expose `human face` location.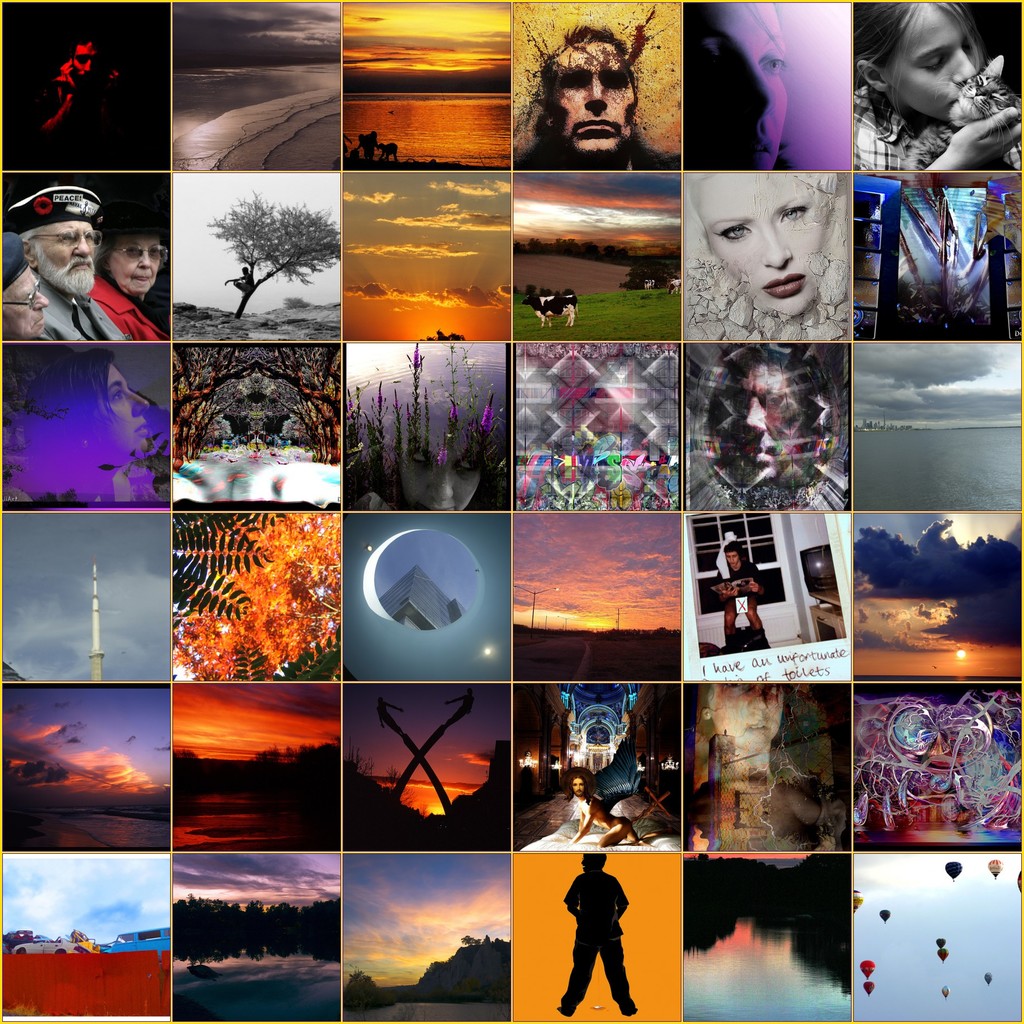
Exposed at bbox(1, 266, 49, 338).
